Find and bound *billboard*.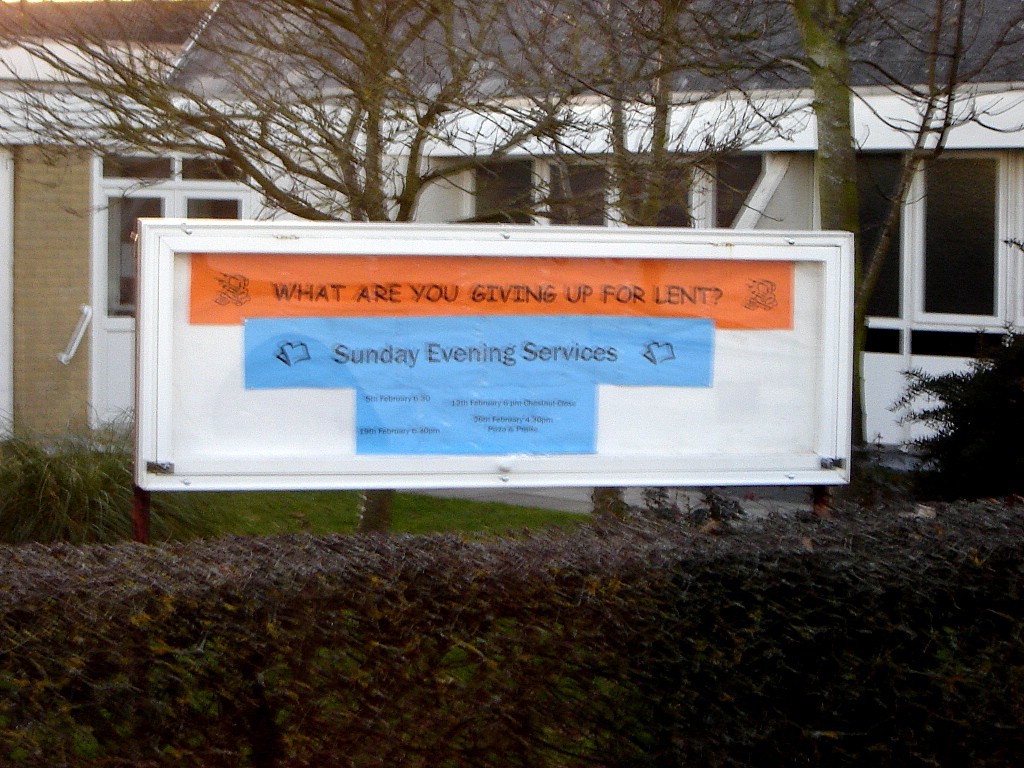
Bound: (138, 214, 855, 498).
